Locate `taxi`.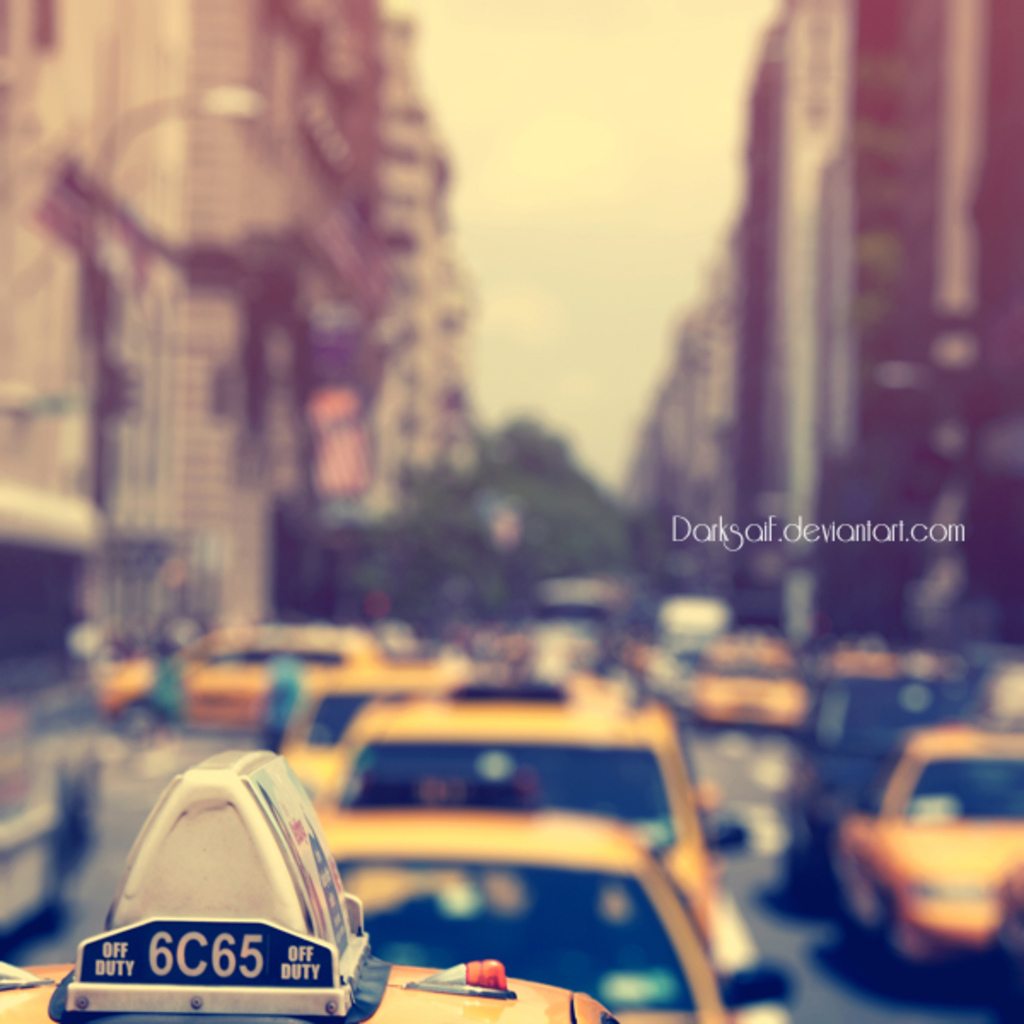
Bounding box: {"x1": 686, "y1": 623, "x2": 790, "y2": 737}.
